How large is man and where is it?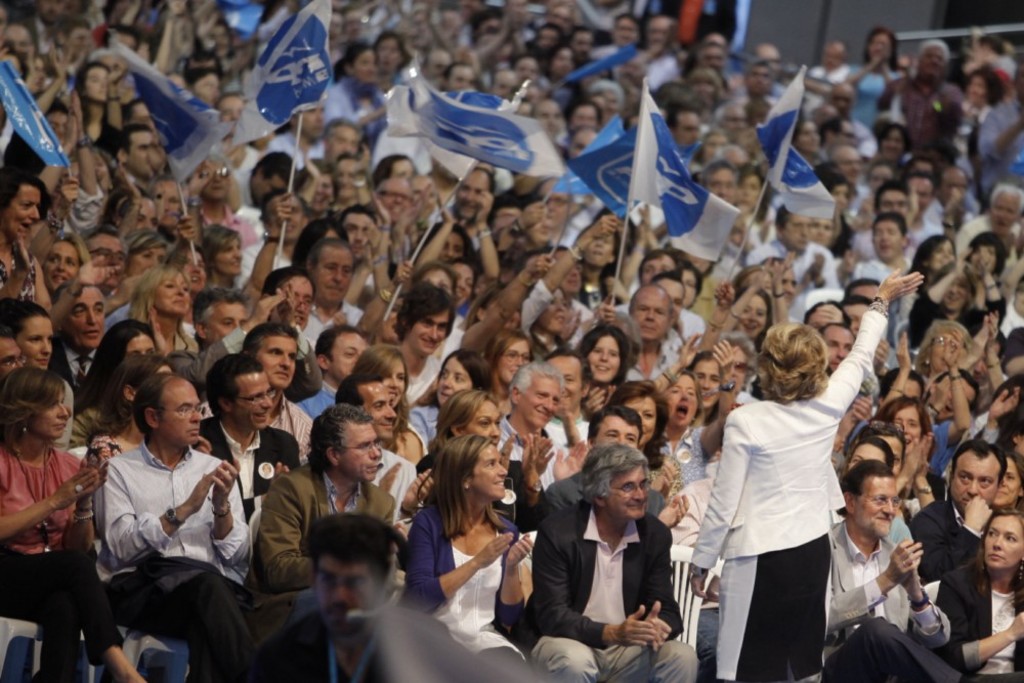
Bounding box: select_region(238, 520, 428, 682).
